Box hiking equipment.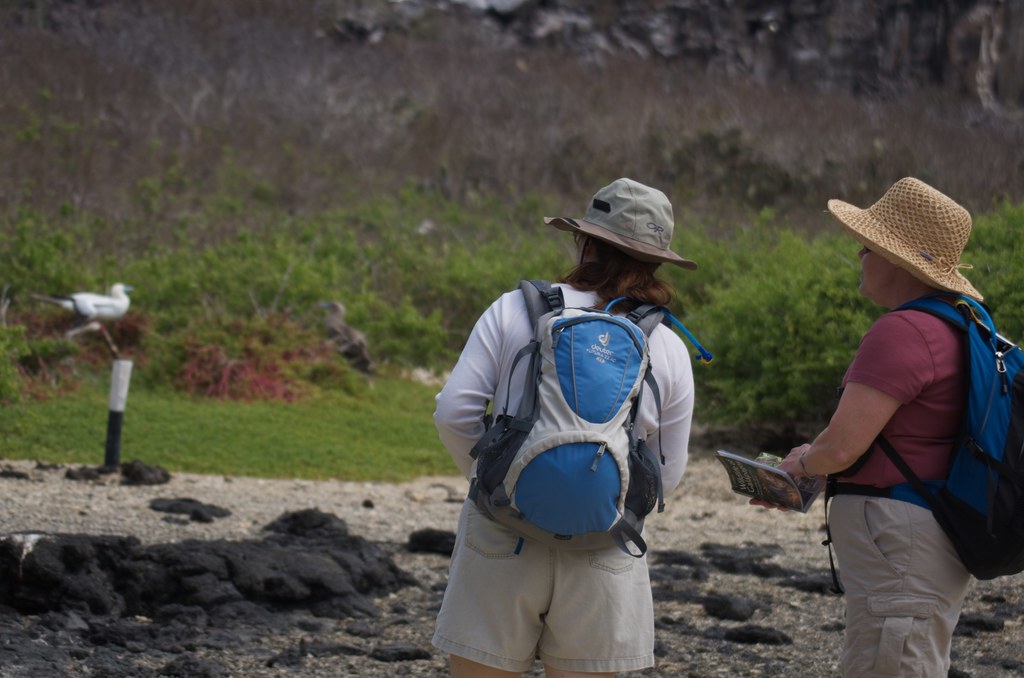
detection(463, 277, 716, 565).
